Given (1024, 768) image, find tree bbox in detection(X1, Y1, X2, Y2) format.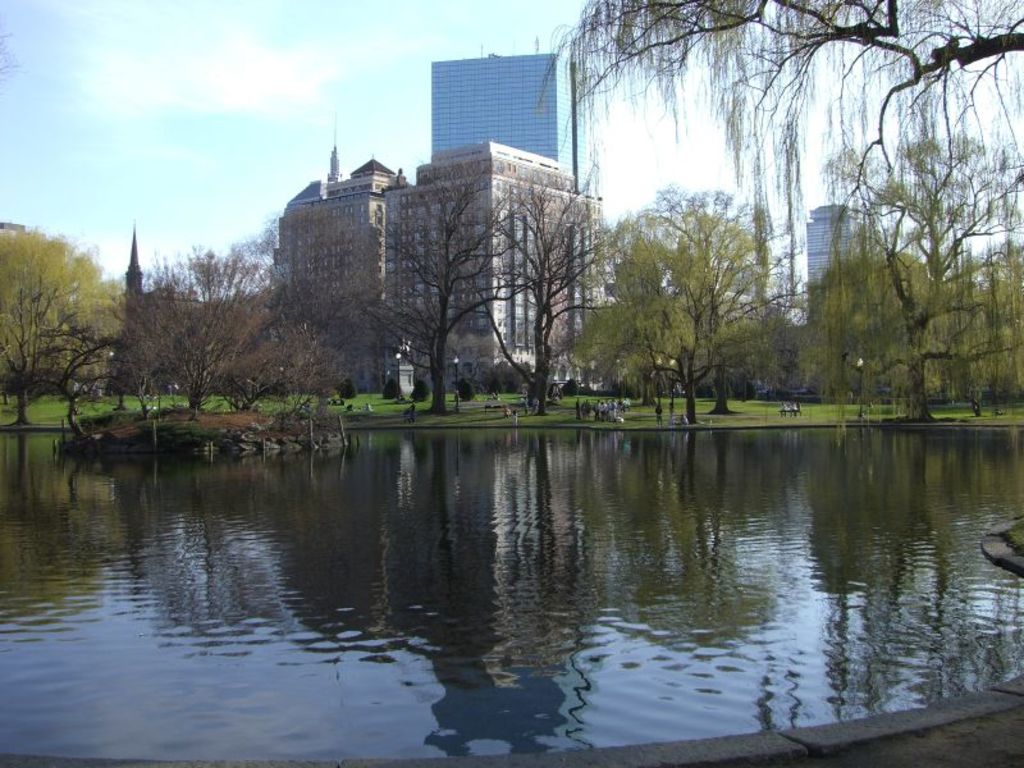
detection(520, 0, 1023, 186).
